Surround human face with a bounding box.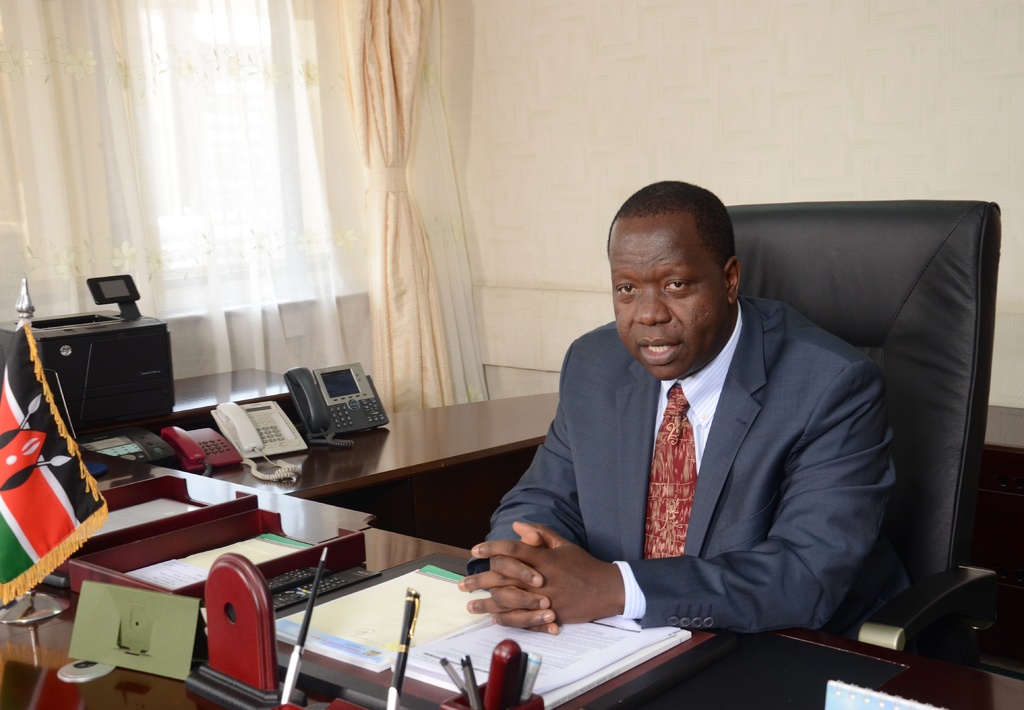
(x1=611, y1=211, x2=728, y2=380).
